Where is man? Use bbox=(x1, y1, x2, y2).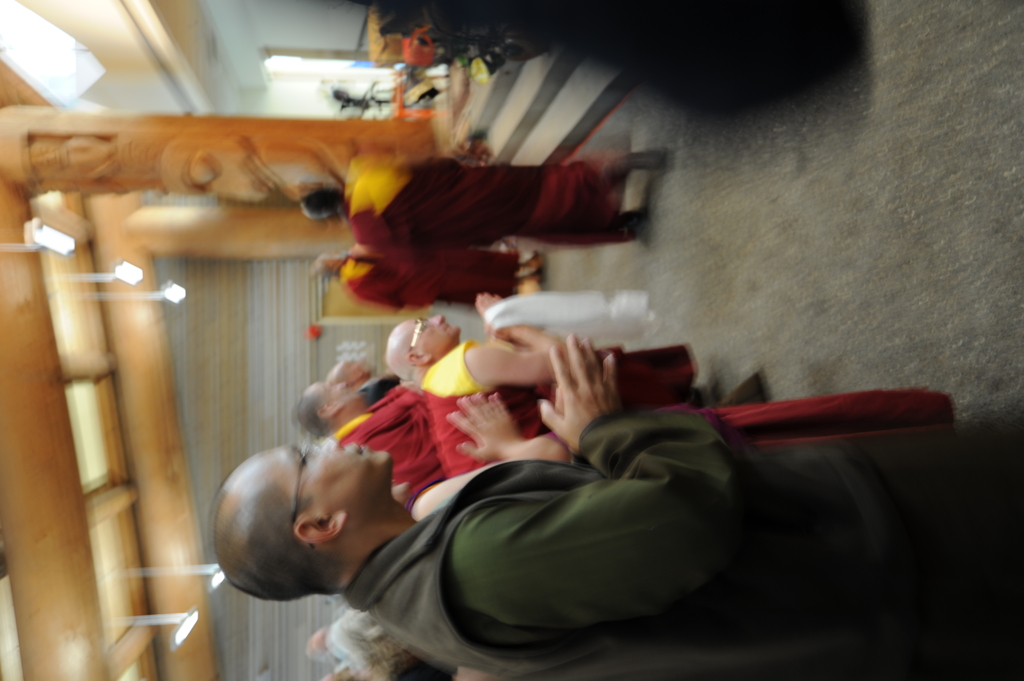
bbox=(319, 248, 545, 317).
